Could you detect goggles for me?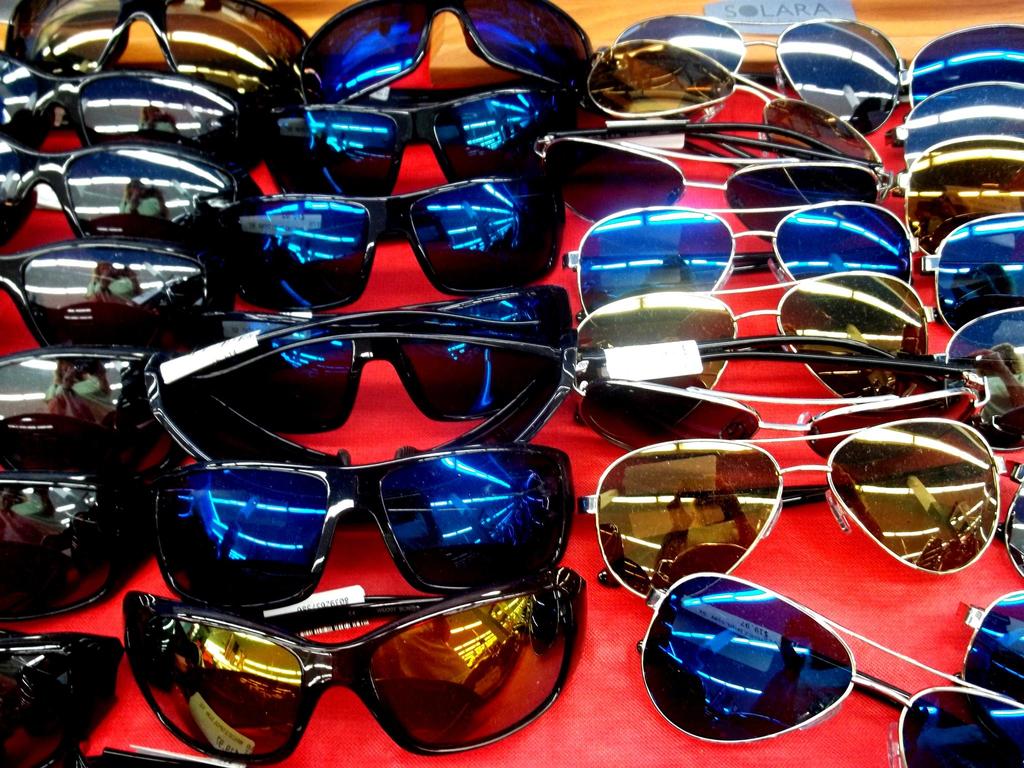
Detection result: 561,274,918,404.
